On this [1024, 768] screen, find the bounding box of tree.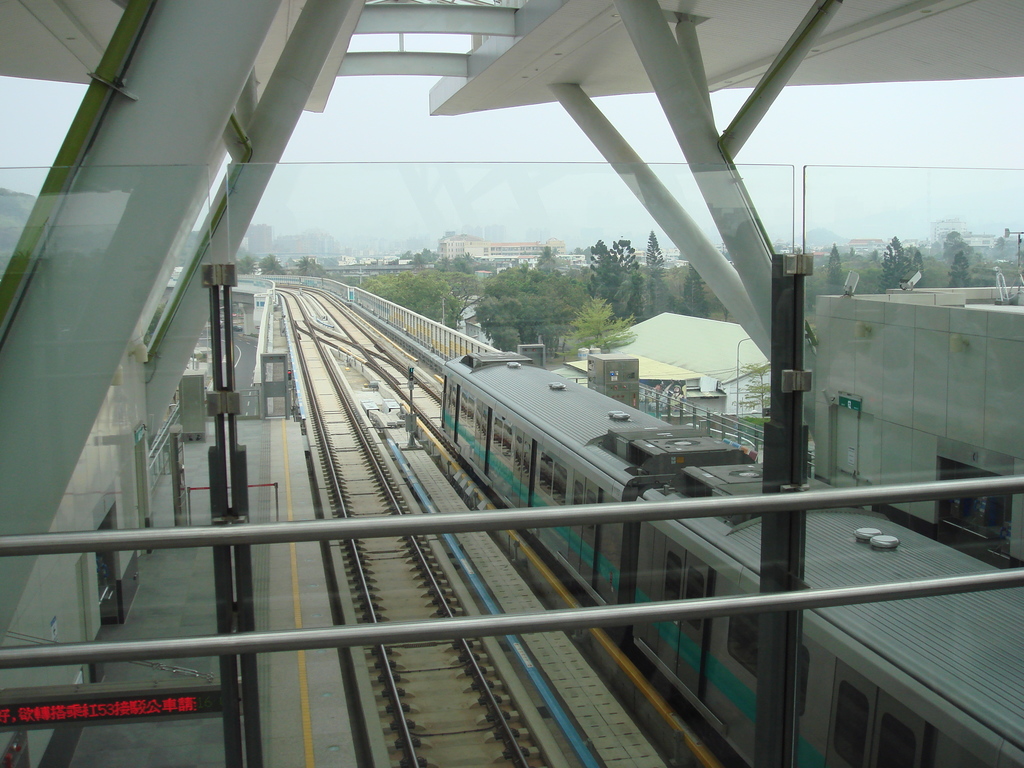
Bounding box: (left=476, top=264, right=589, bottom=355).
